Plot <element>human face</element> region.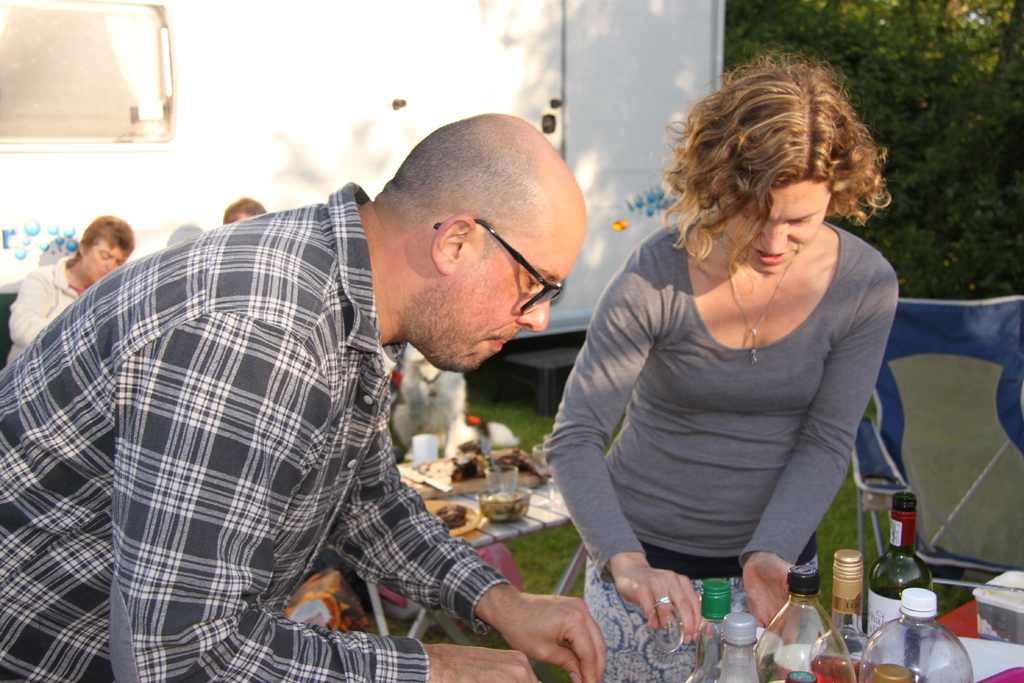
Plotted at BBox(728, 180, 831, 279).
